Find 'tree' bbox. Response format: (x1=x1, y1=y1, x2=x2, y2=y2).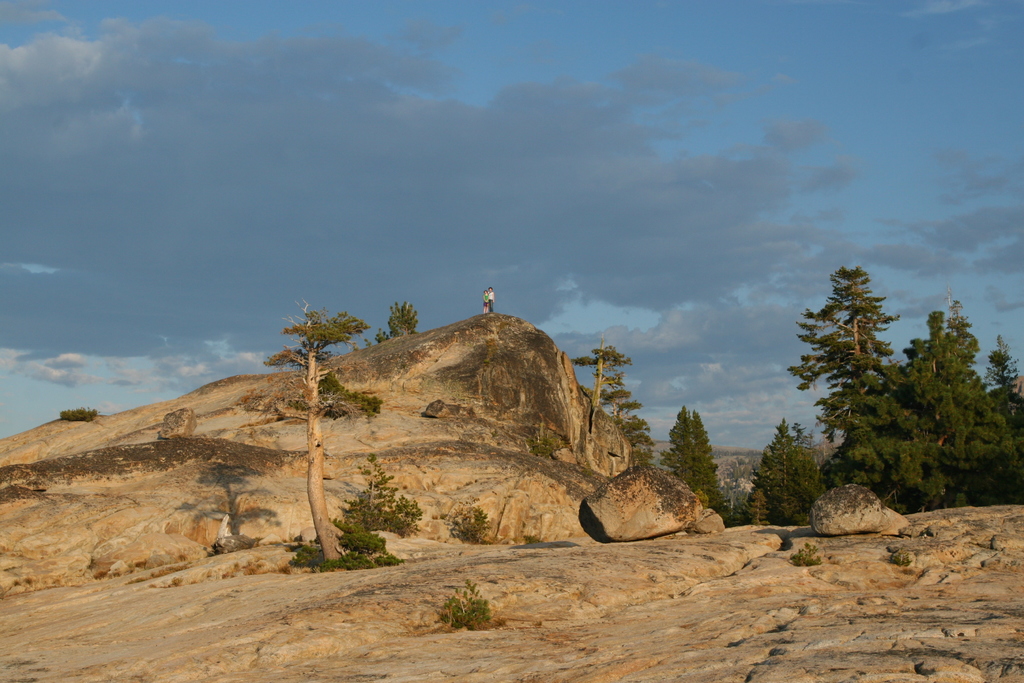
(x1=237, y1=300, x2=381, y2=570).
